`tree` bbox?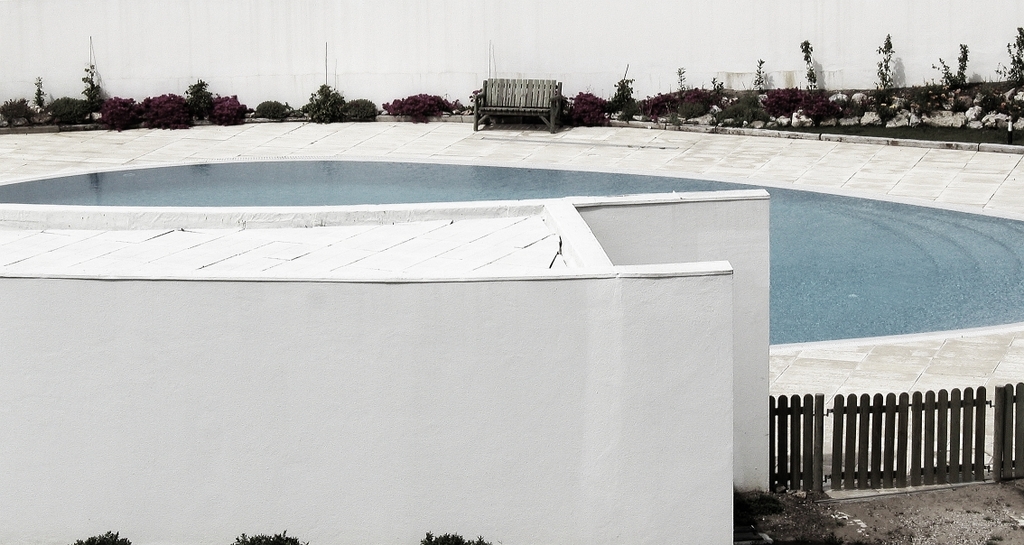
995,25,1023,81
